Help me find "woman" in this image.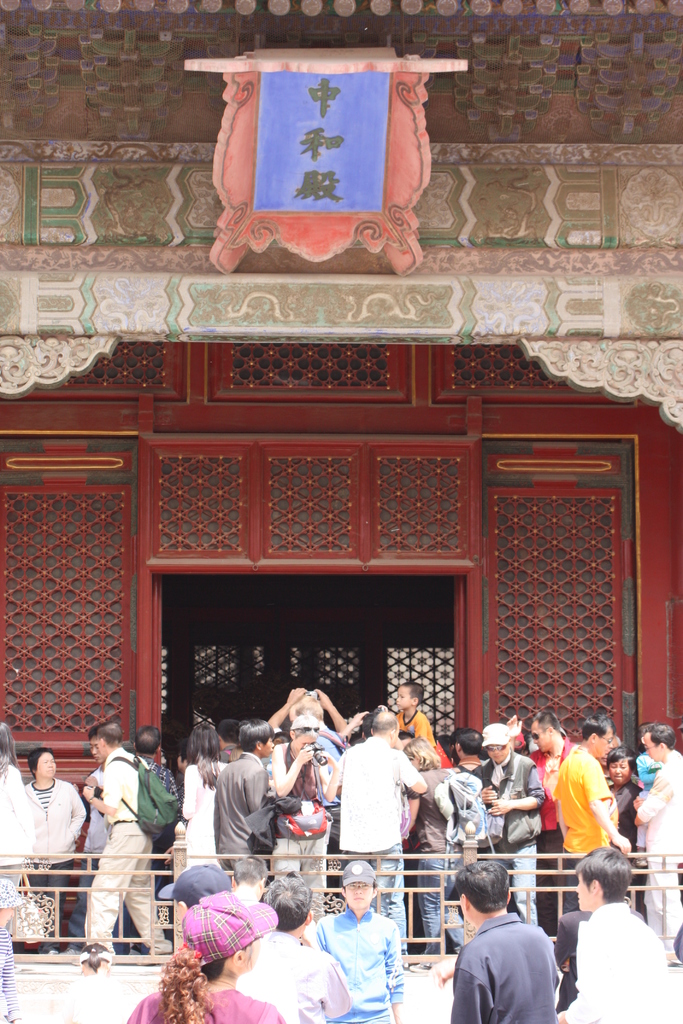
Found it: (21,746,87,922).
